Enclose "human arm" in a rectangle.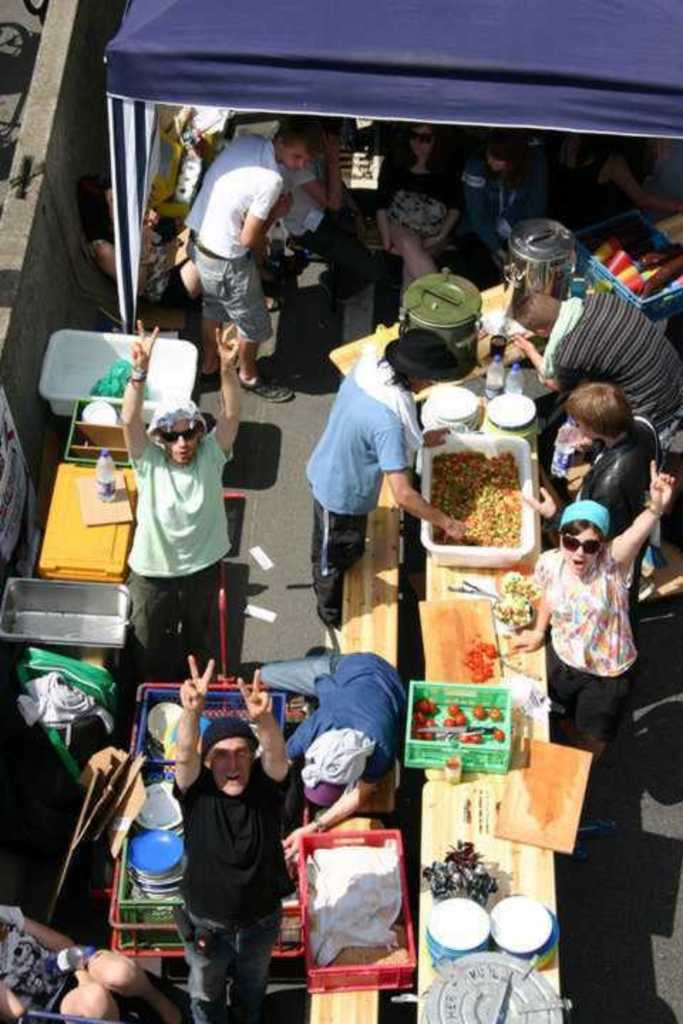
605:455:677:569.
